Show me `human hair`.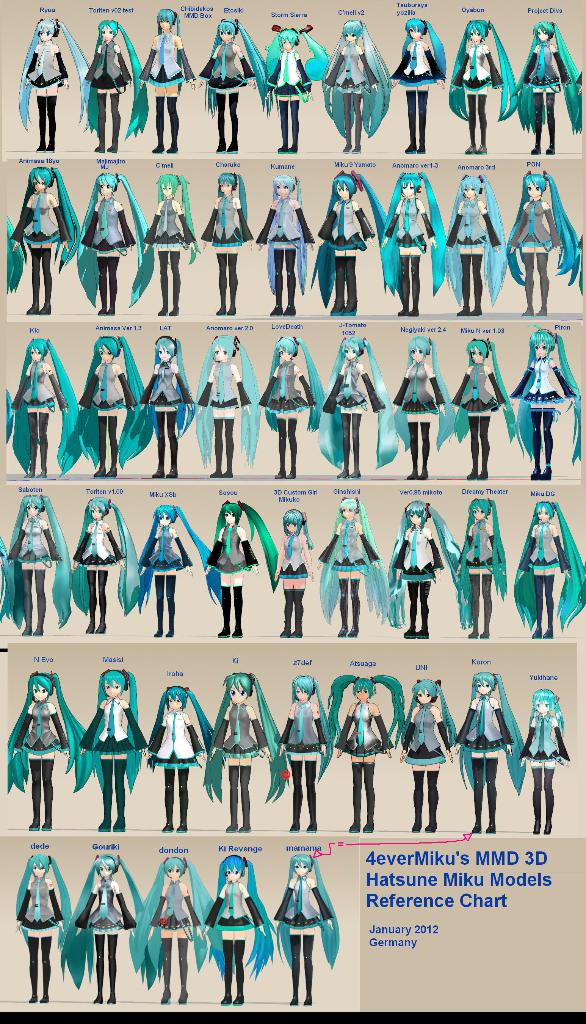
`human hair` is here: x1=125 y1=855 x2=225 y2=970.
